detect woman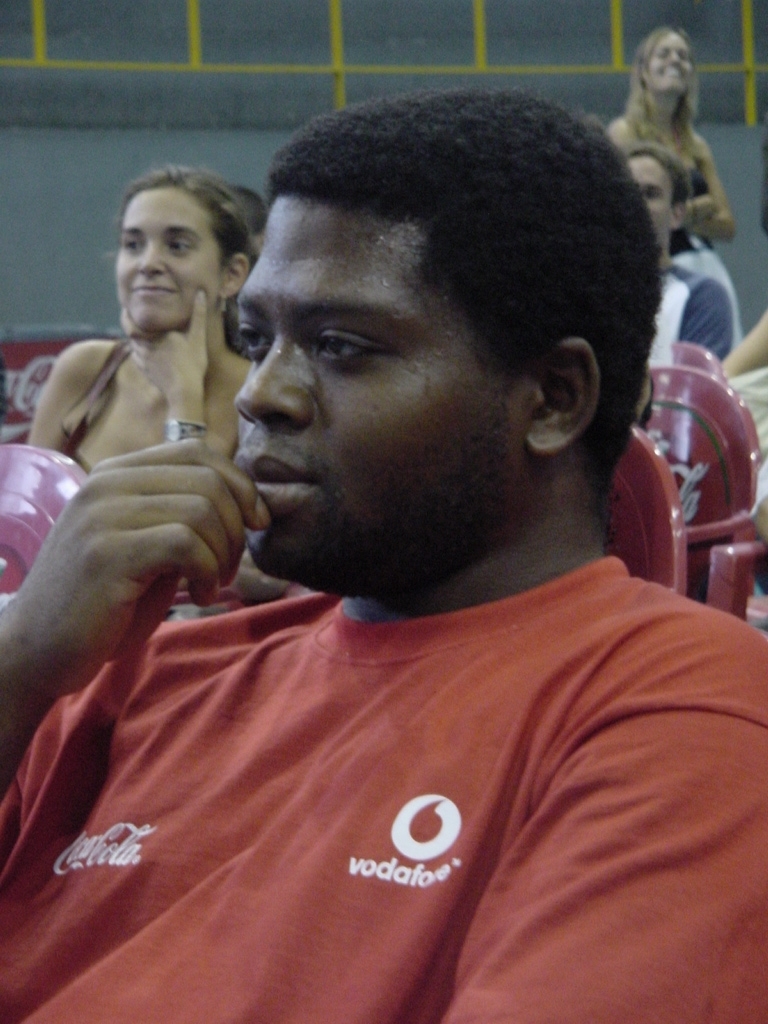
25/153/266/481
